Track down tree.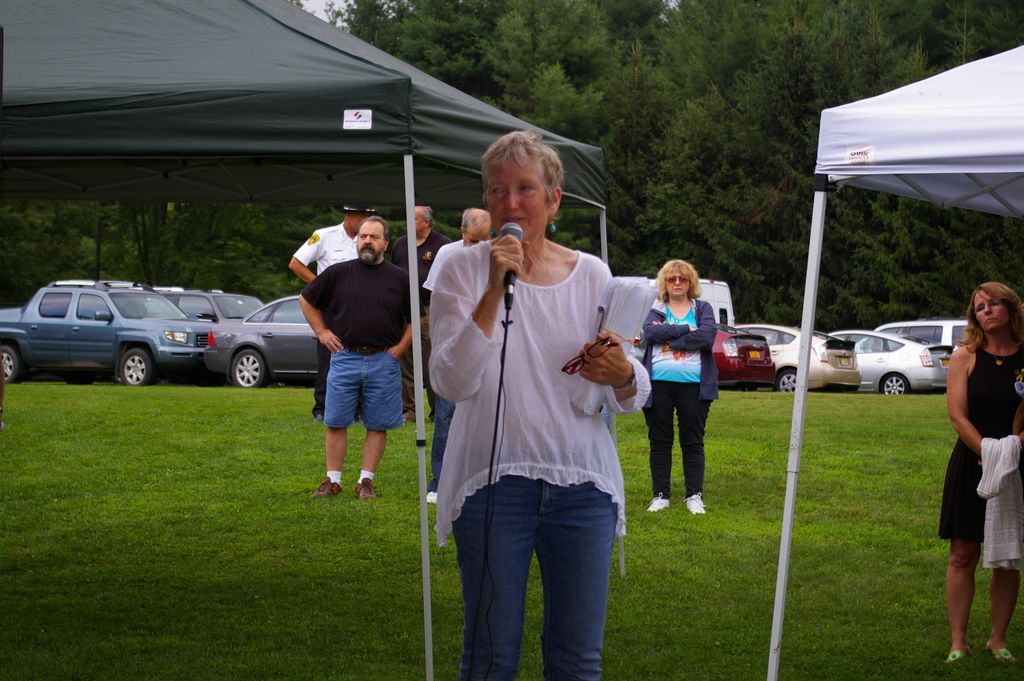
Tracked to 717, 0, 831, 334.
